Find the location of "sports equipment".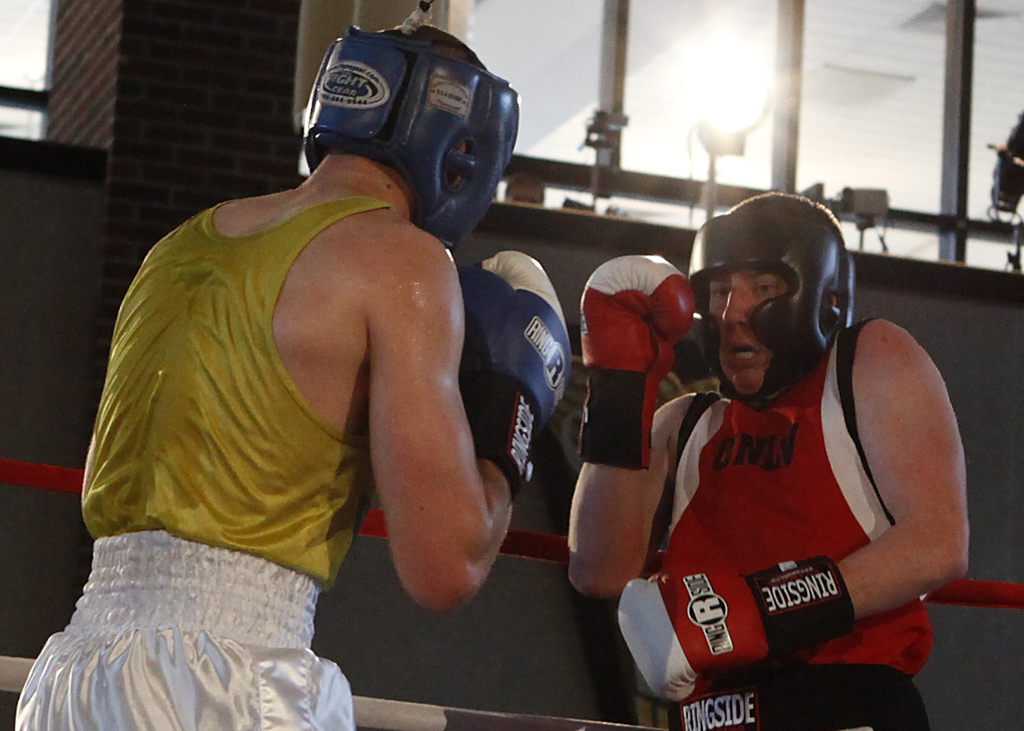
Location: 460/250/573/499.
